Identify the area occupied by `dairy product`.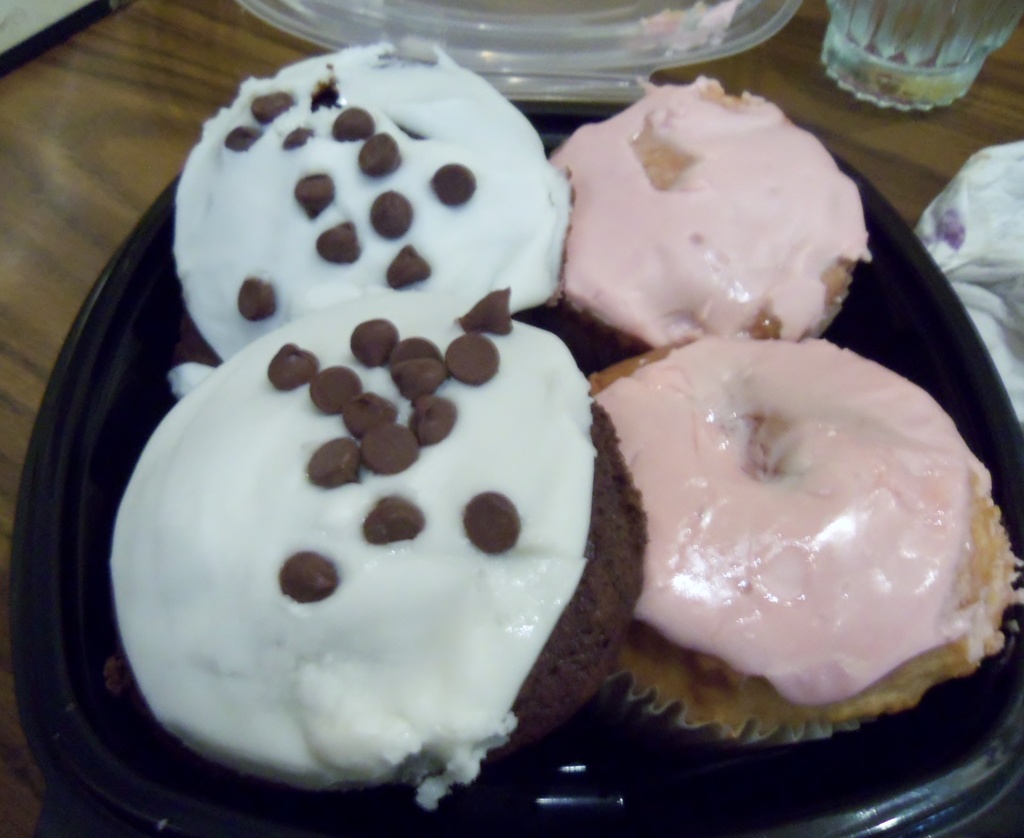
Area: Rect(557, 75, 852, 337).
